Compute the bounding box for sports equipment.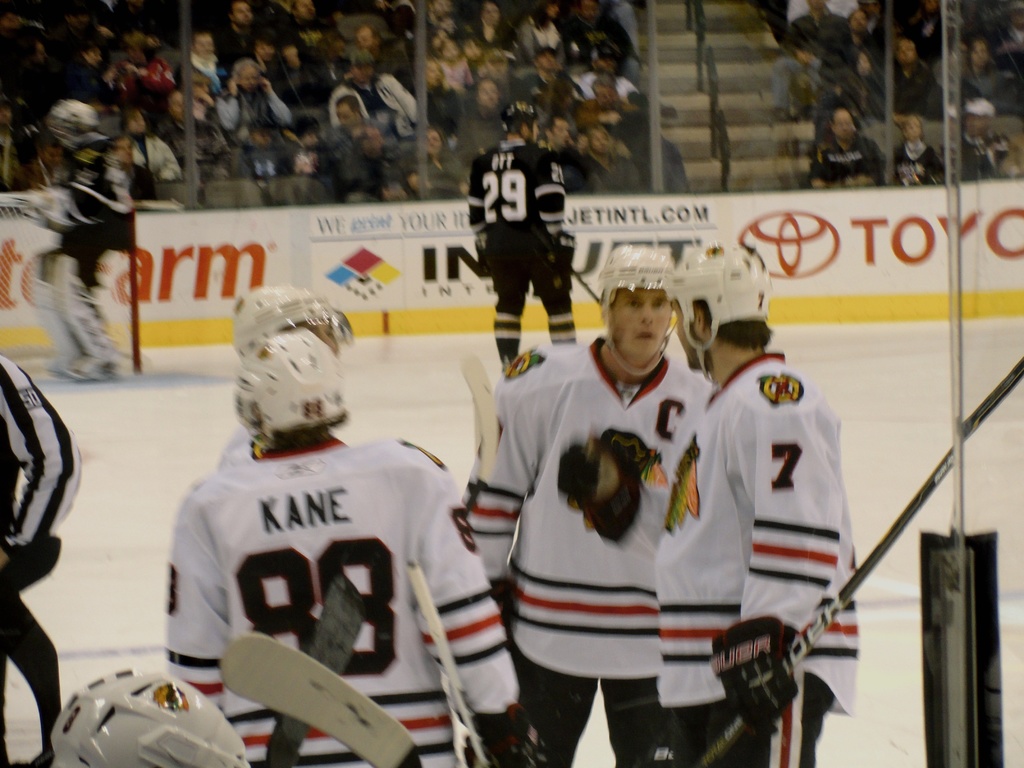
51,666,242,767.
